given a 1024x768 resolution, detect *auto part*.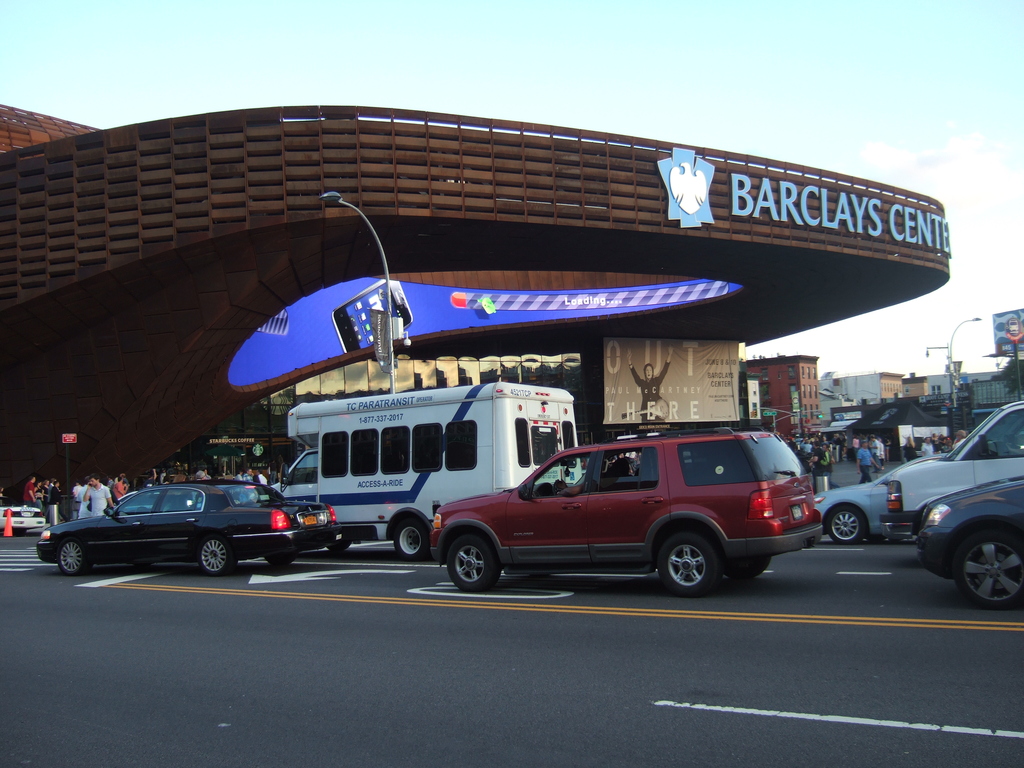
rect(430, 509, 447, 533).
